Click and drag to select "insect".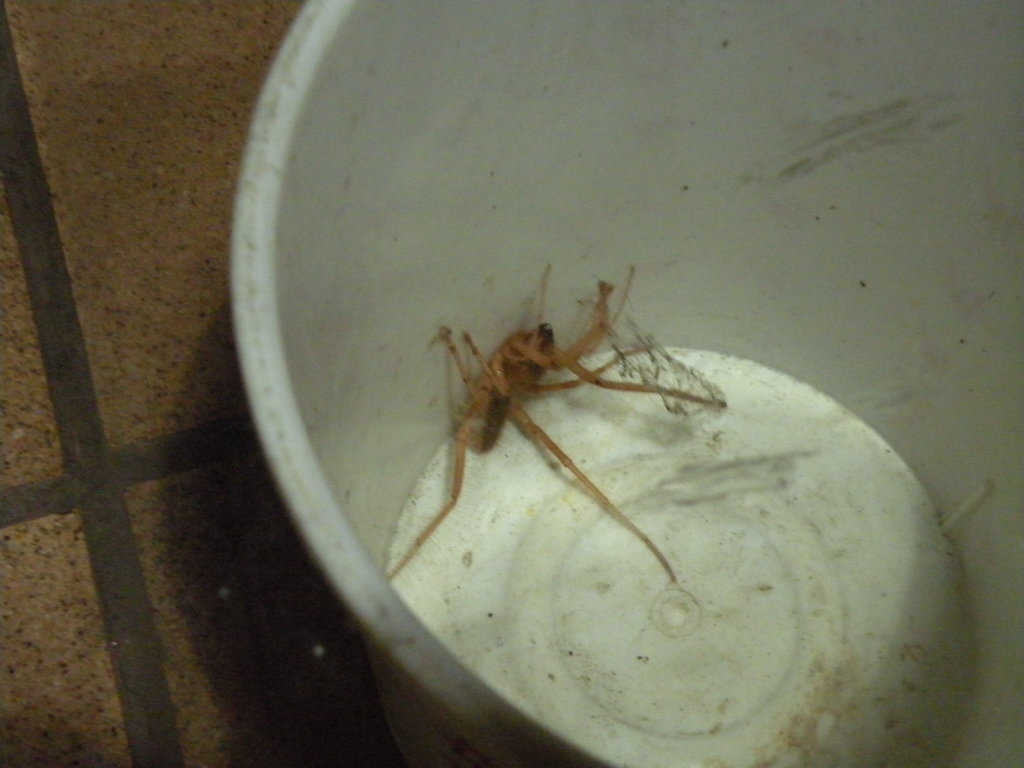
Selection: [388,267,728,589].
